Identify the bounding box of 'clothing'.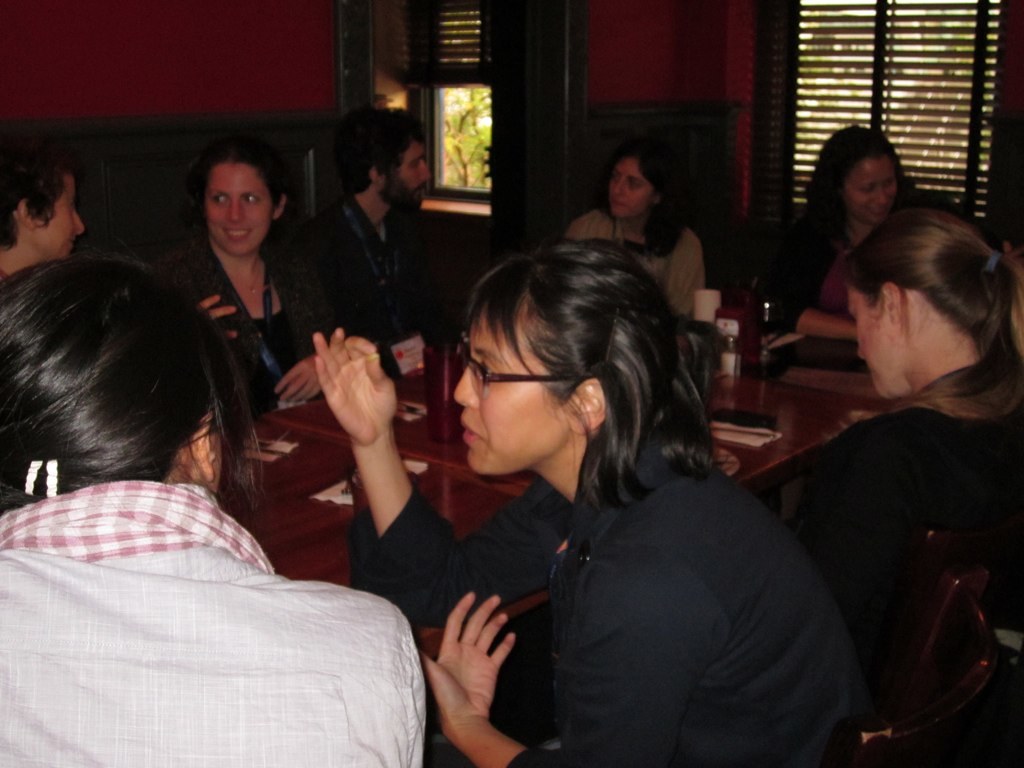
locate(755, 200, 907, 330).
